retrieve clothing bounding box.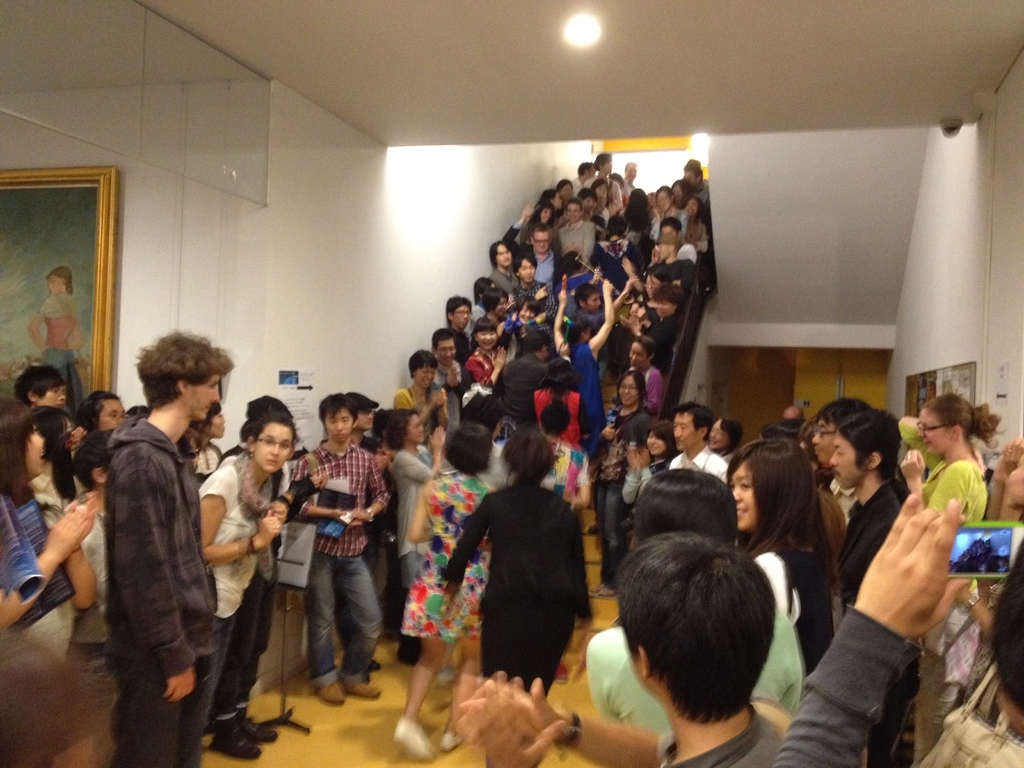
Bounding box: <region>435, 482, 593, 703</region>.
